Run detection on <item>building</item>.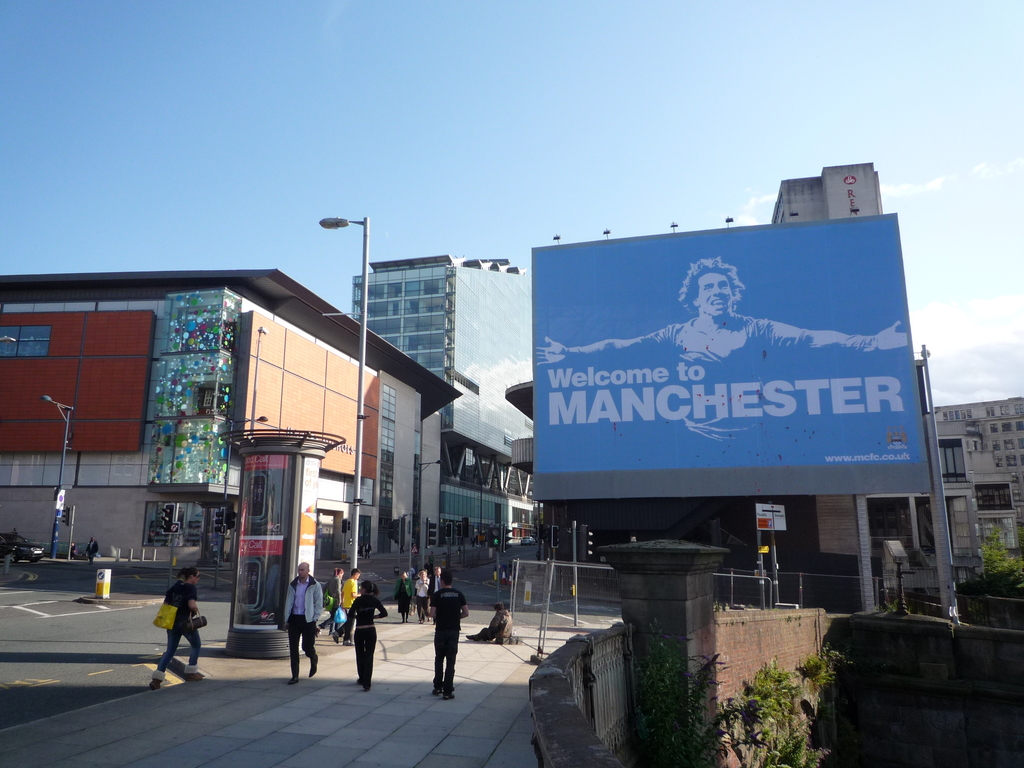
Result: 0,275,465,557.
